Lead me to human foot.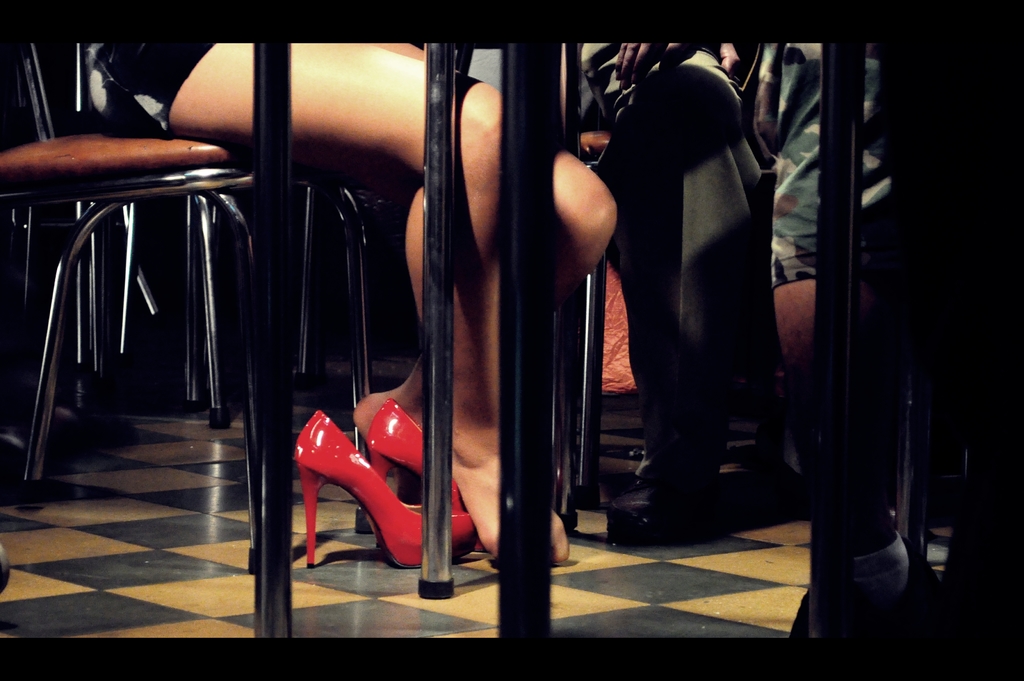
Lead to 390 392 580 567.
